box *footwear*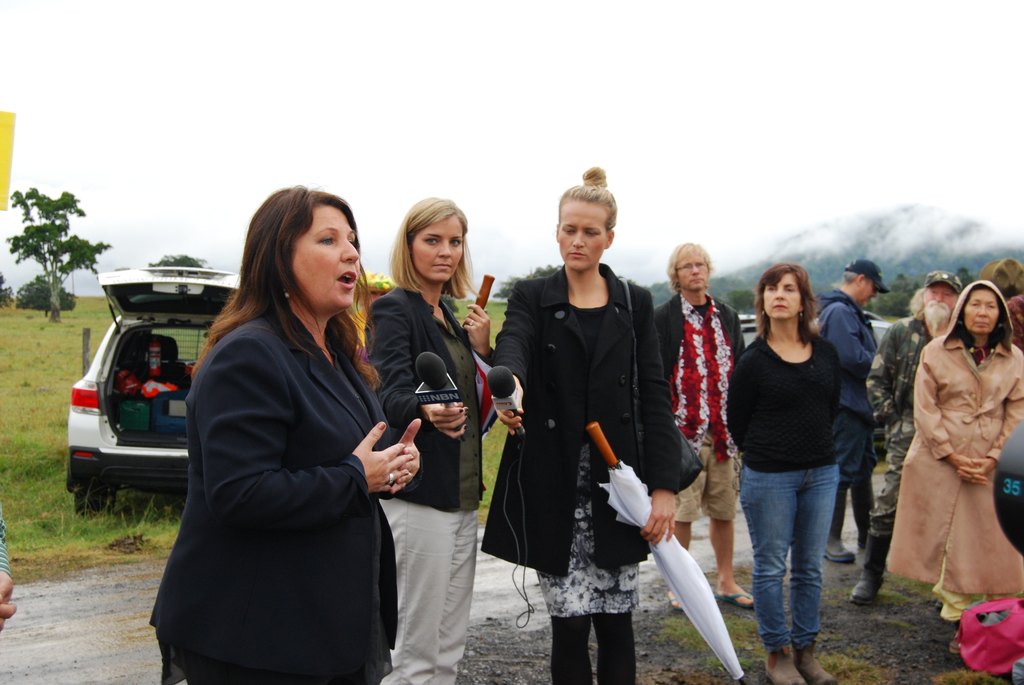
Rect(852, 531, 887, 605)
